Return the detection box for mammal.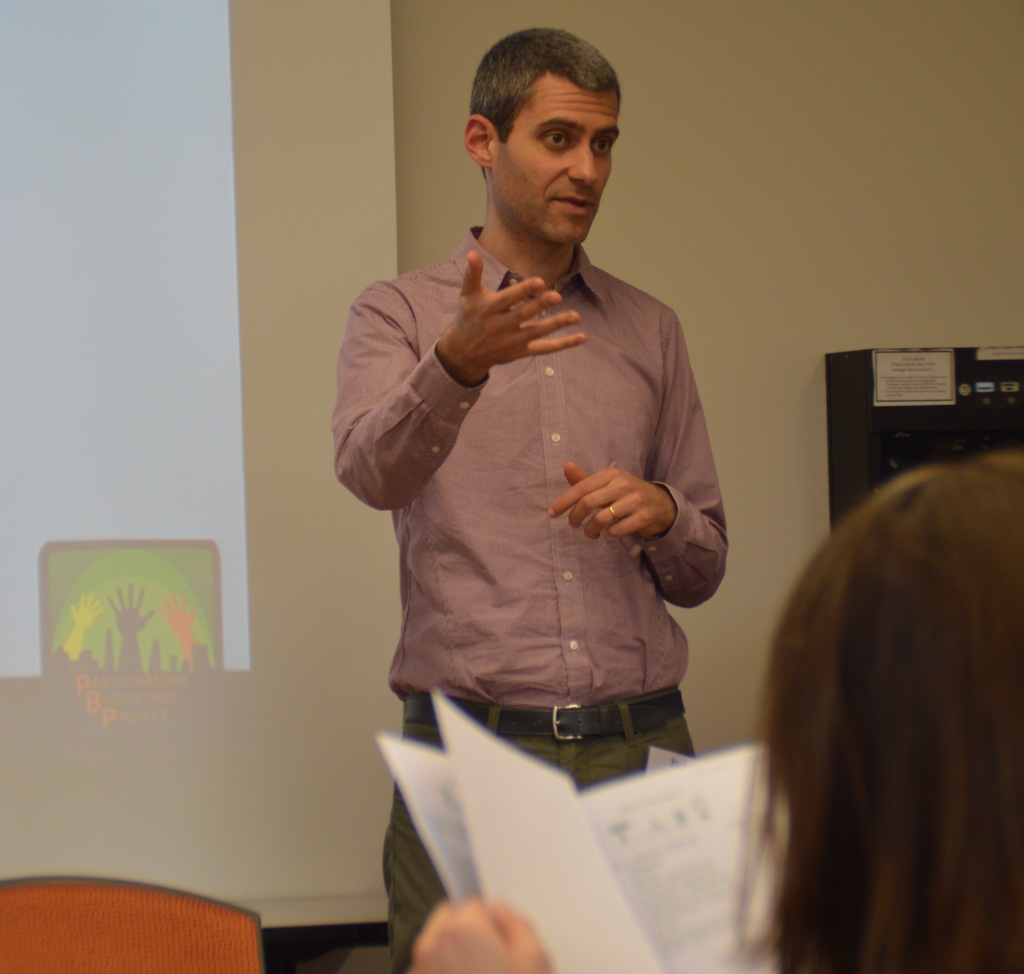
415:453:1023:973.
